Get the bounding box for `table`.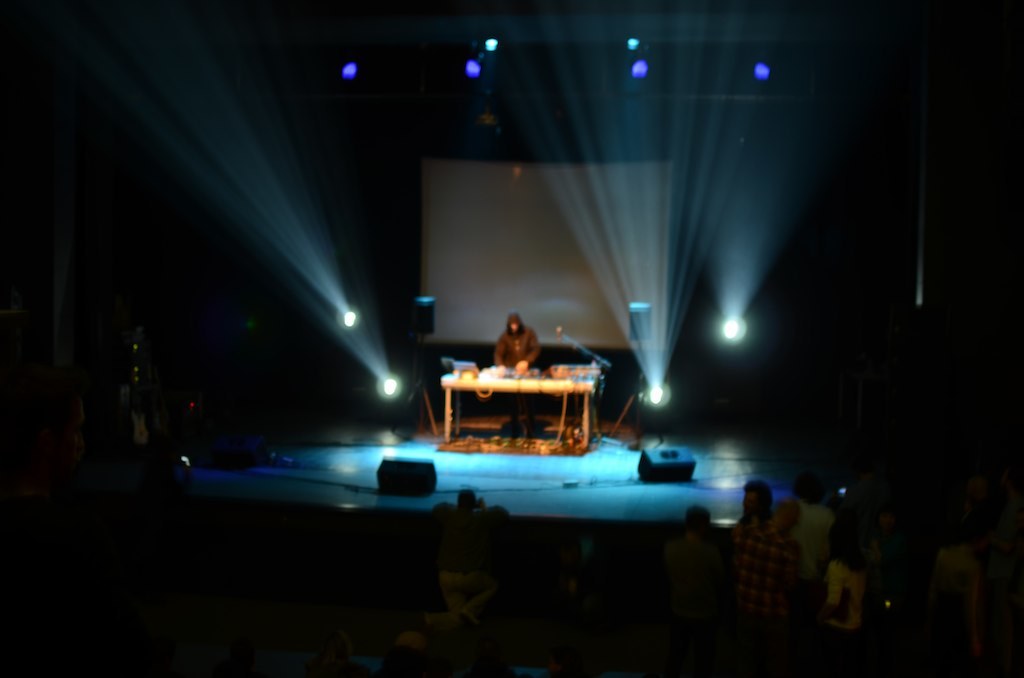
l=428, t=368, r=624, b=453.
